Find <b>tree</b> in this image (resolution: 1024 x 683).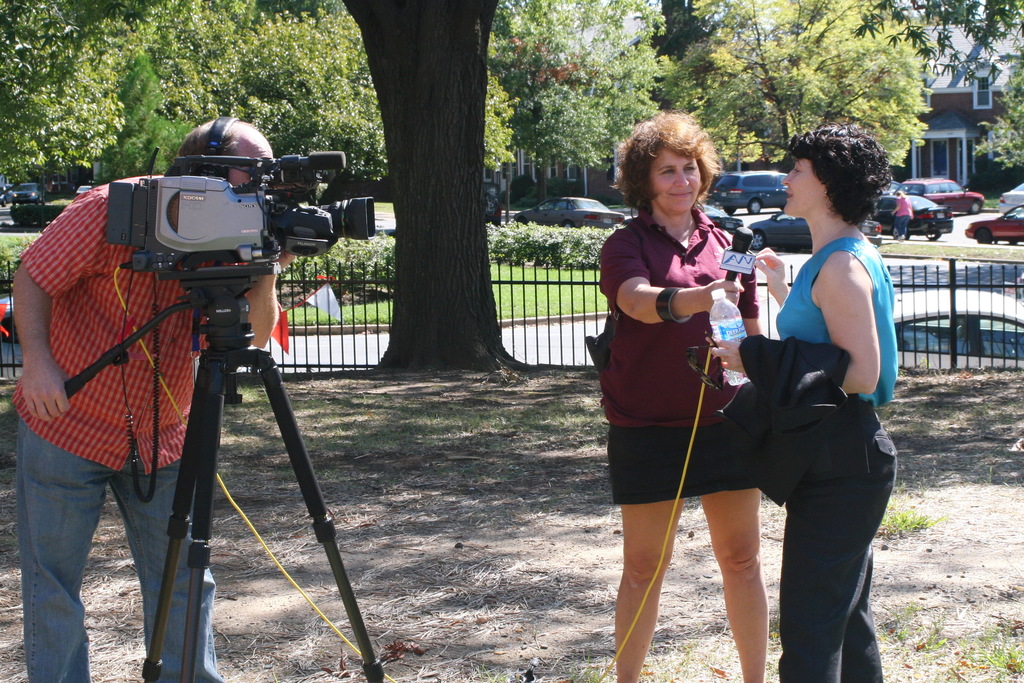
bbox=[474, 0, 666, 213].
